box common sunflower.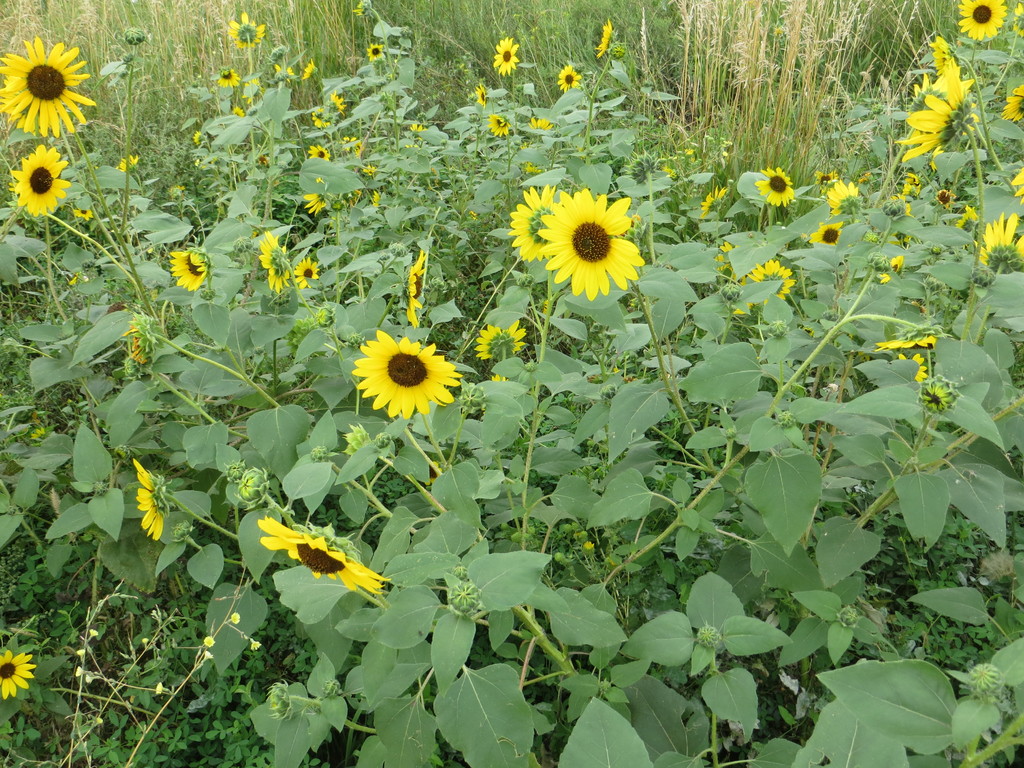
(541, 192, 637, 302).
